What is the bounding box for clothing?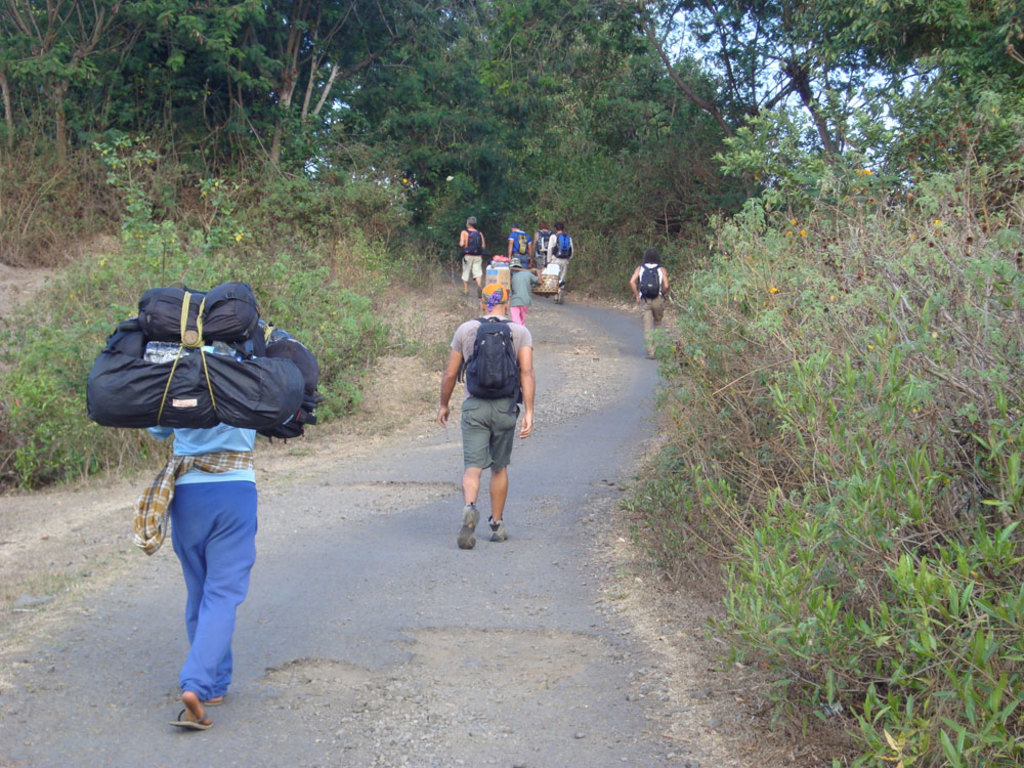
{"x1": 503, "y1": 223, "x2": 528, "y2": 256}.
